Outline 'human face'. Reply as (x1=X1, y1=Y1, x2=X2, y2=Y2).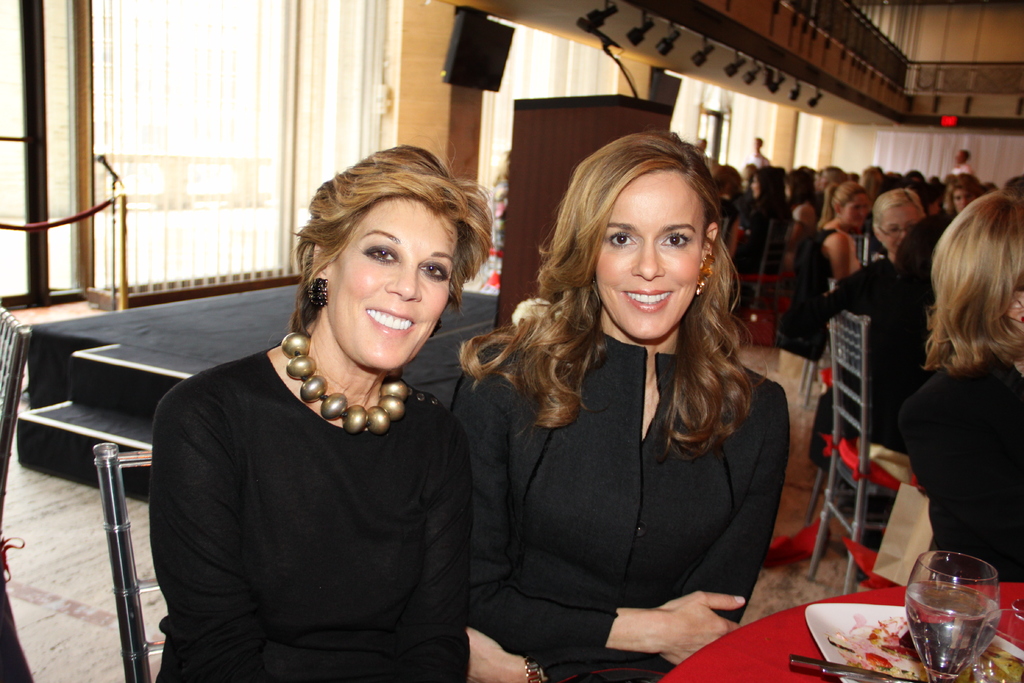
(x1=875, y1=208, x2=922, y2=254).
